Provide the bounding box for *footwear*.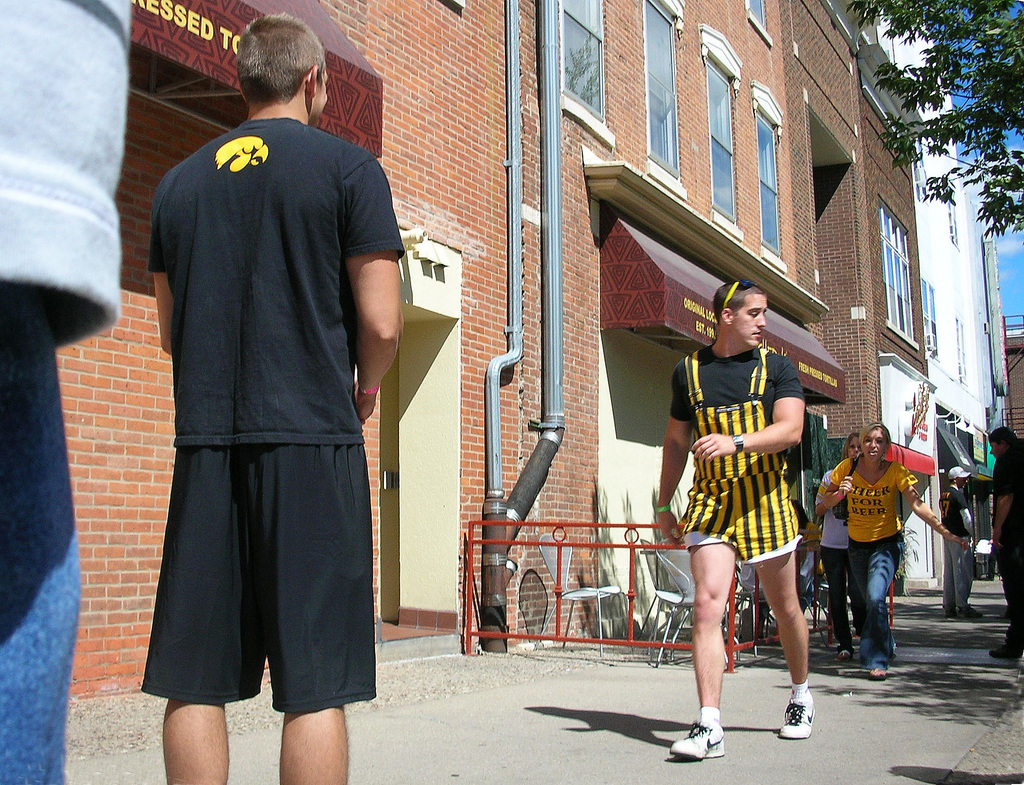
[left=837, top=652, right=854, bottom=662].
